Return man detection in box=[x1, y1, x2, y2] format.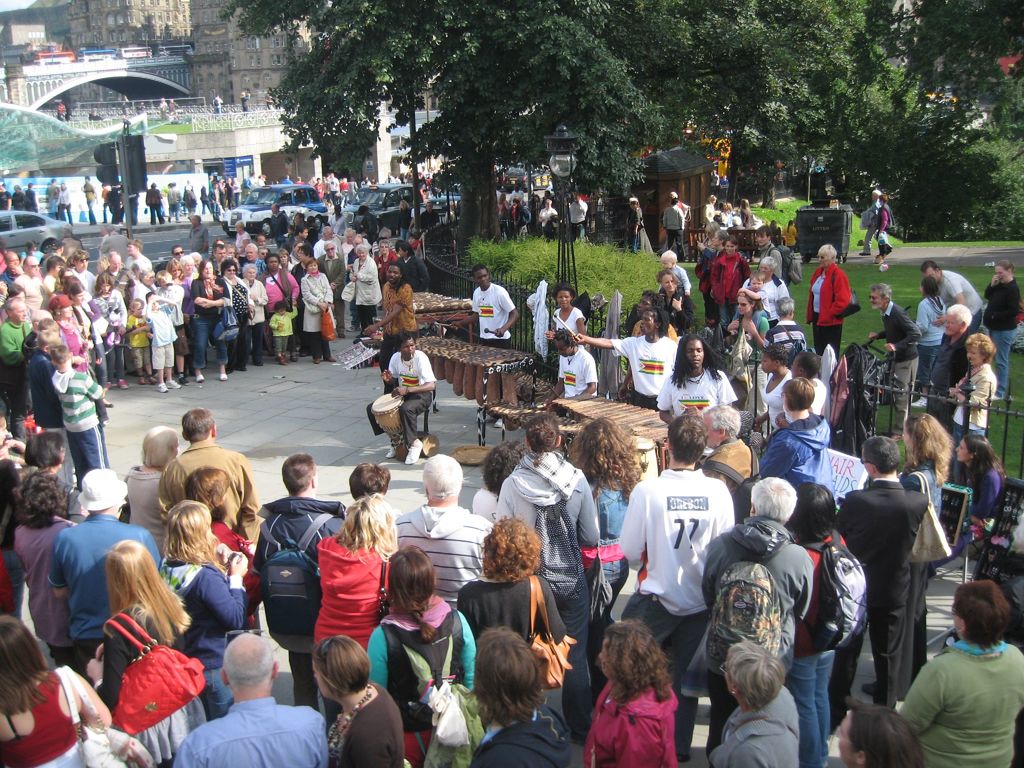
box=[856, 189, 885, 257].
